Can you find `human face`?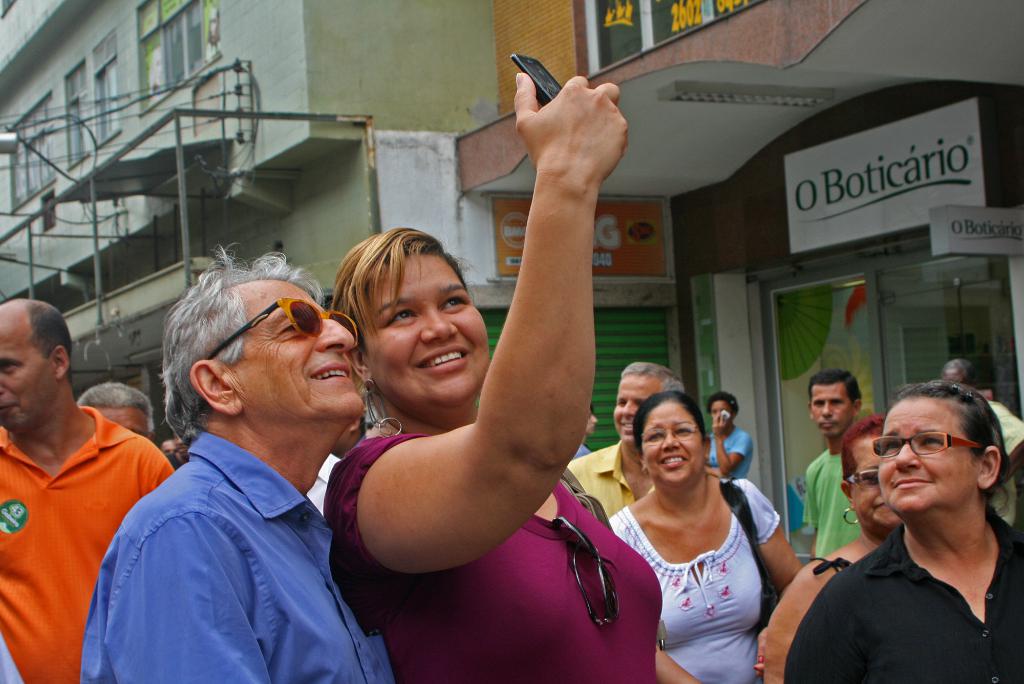
Yes, bounding box: 356,249,493,405.
